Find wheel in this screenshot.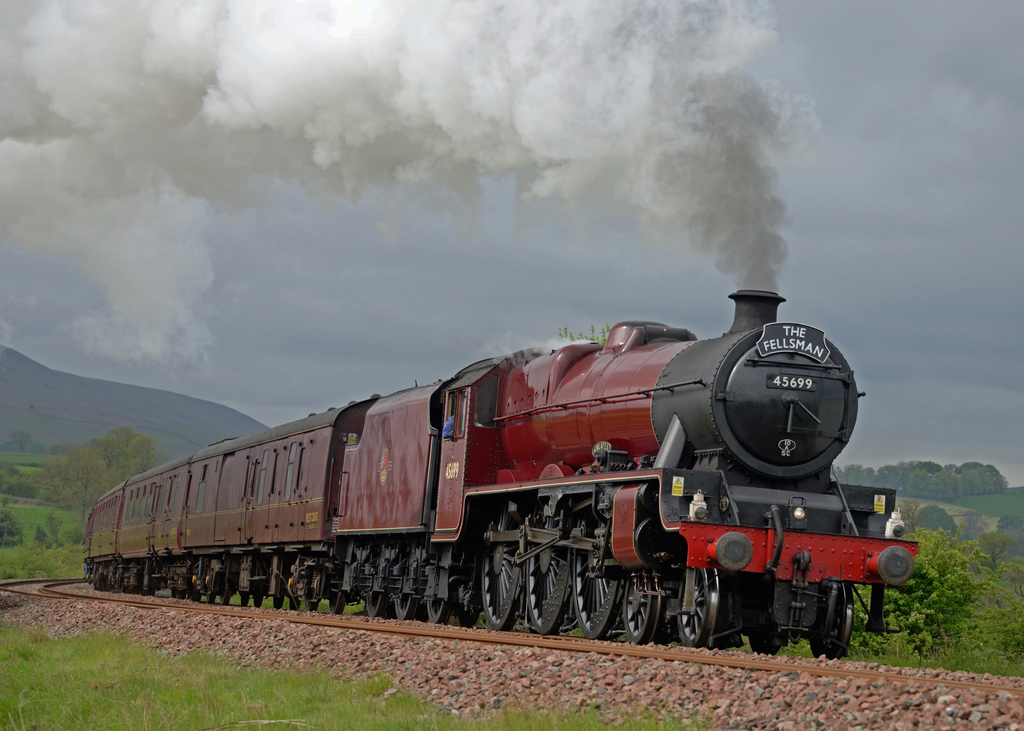
The bounding box for wheel is crop(673, 564, 726, 652).
